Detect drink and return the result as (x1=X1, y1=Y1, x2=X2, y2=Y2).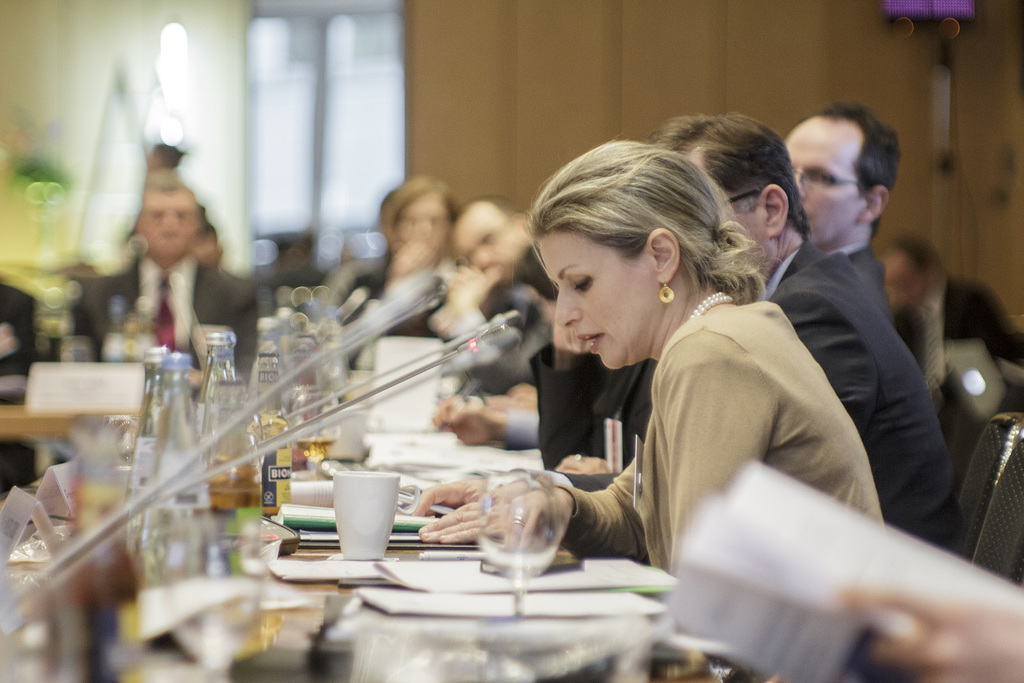
(x1=301, y1=431, x2=333, y2=469).
